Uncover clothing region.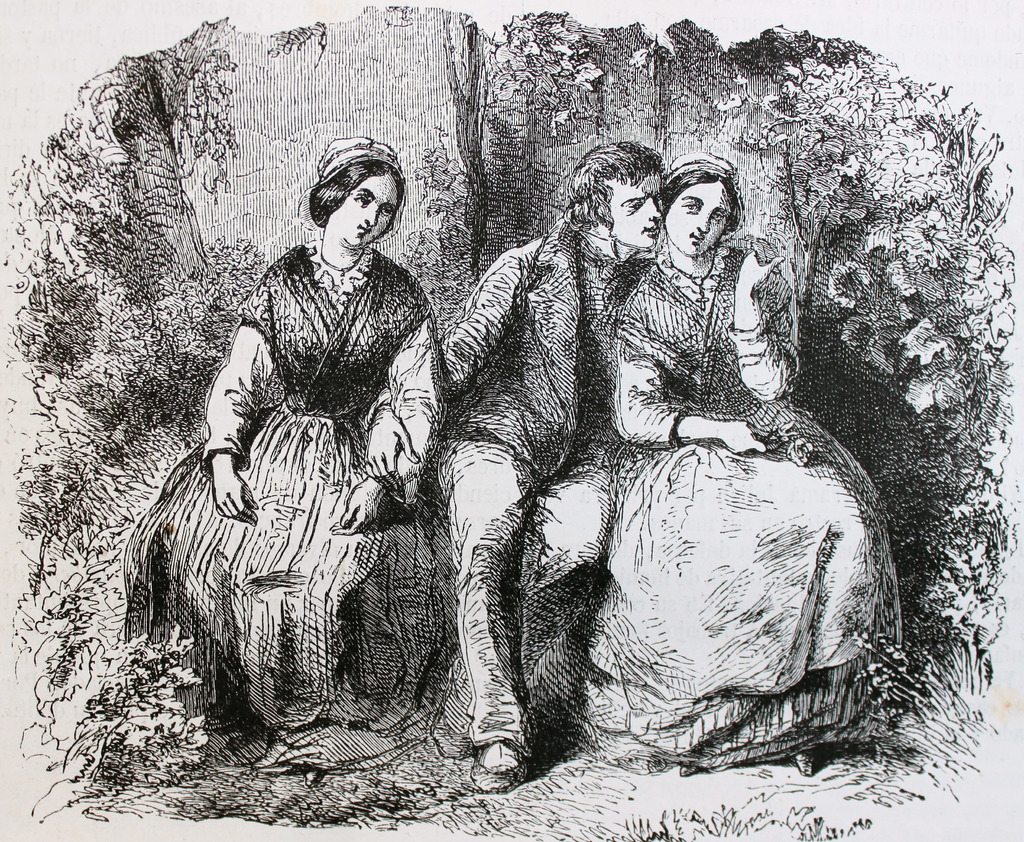
Uncovered: [274,127,918,789].
